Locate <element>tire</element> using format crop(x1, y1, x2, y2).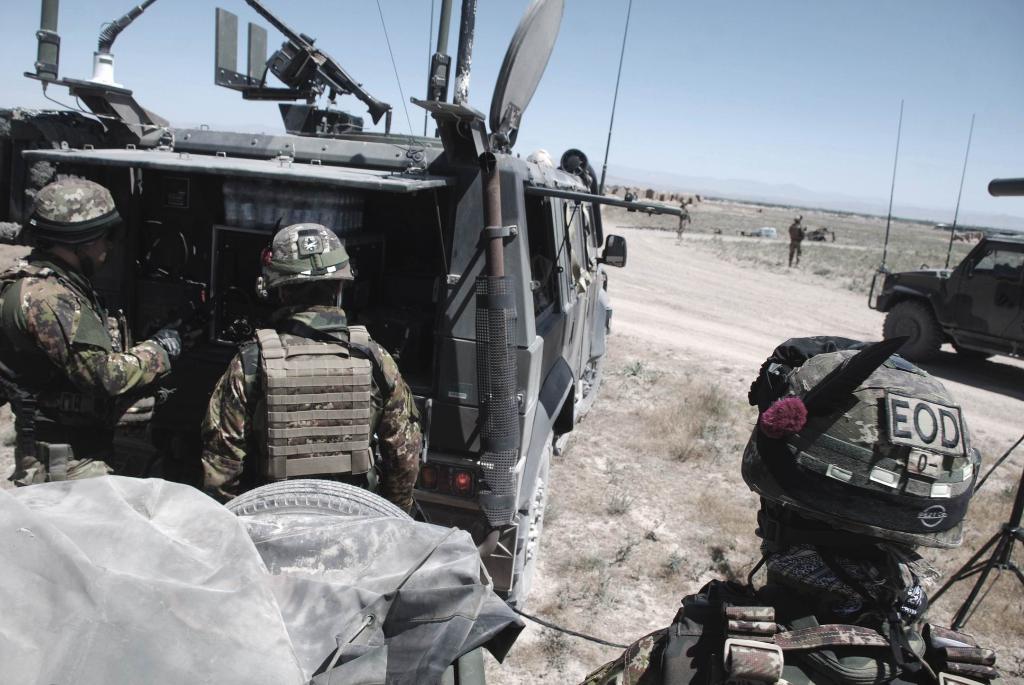
crop(577, 328, 605, 421).
